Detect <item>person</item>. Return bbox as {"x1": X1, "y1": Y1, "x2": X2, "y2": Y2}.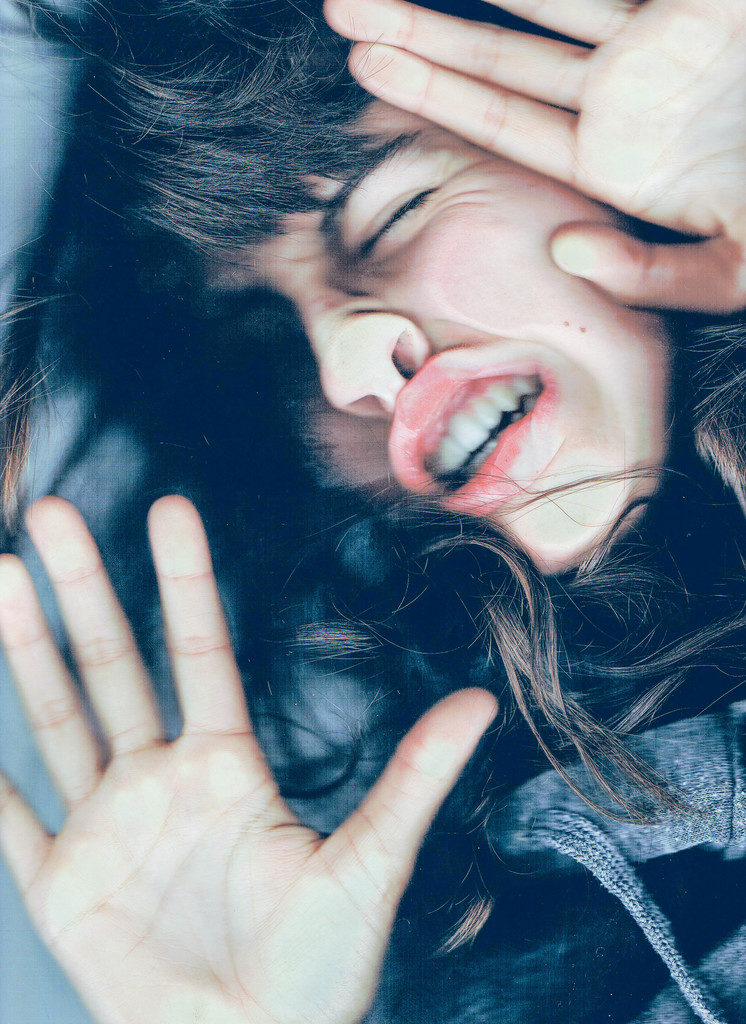
{"x1": 27, "y1": 41, "x2": 706, "y2": 988}.
